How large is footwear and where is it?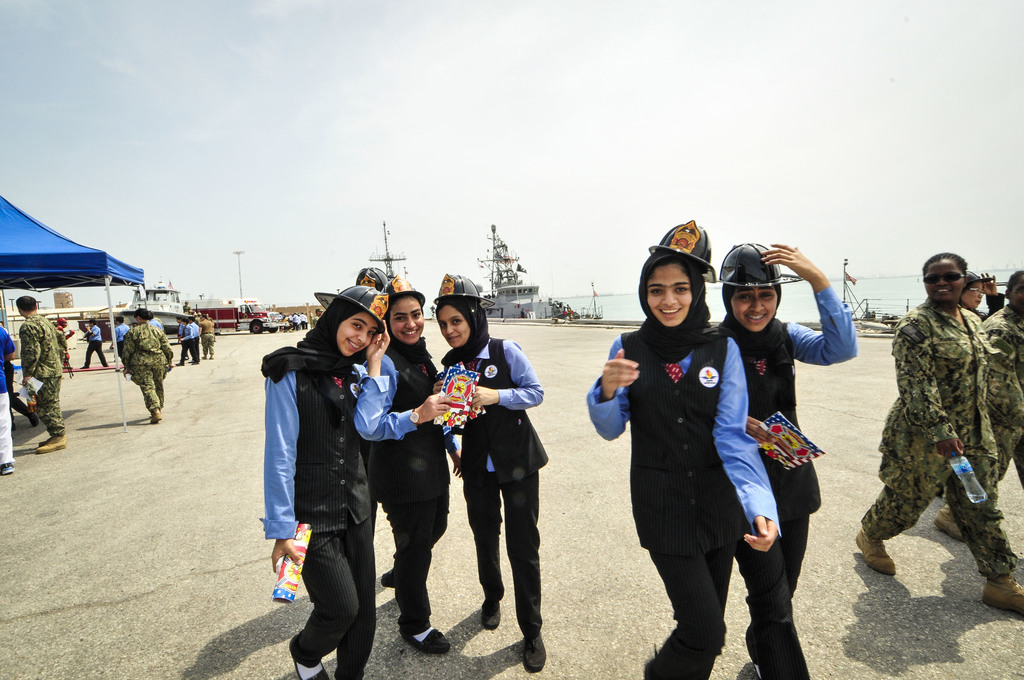
Bounding box: <box>35,434,68,452</box>.
